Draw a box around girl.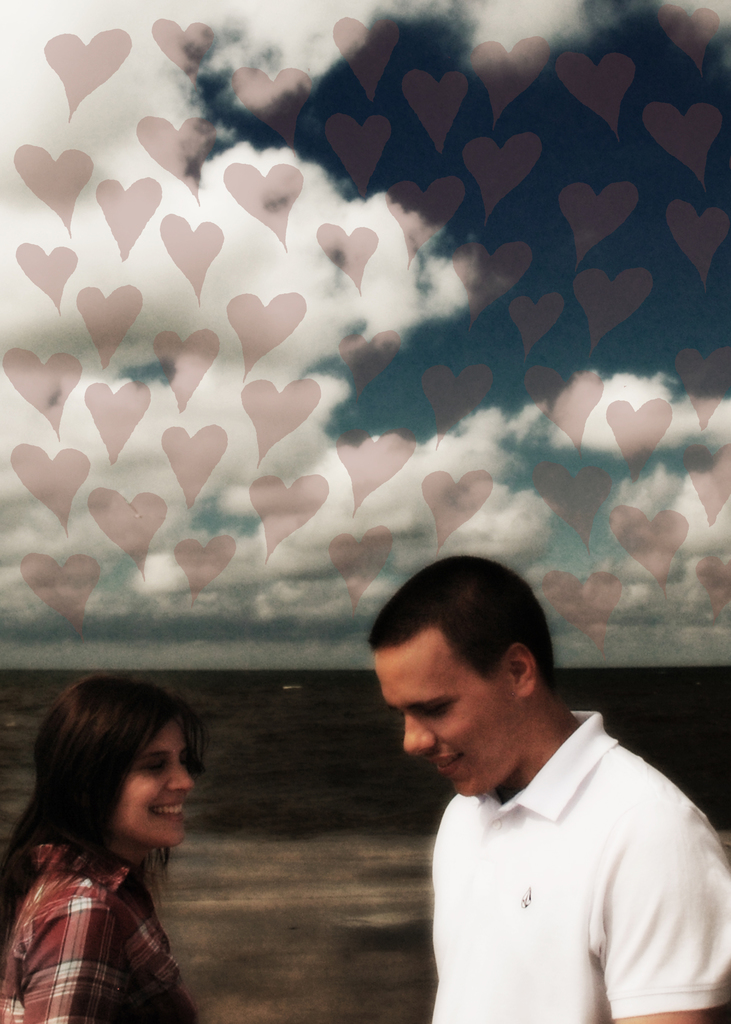
bbox(3, 666, 191, 1023).
